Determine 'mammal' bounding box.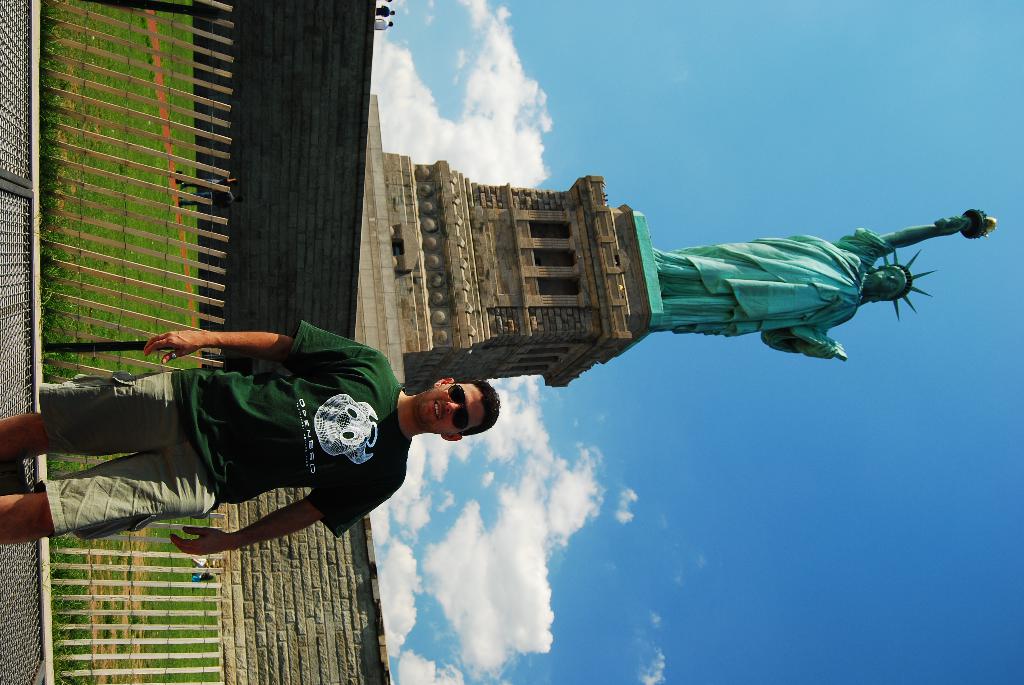
Determined: Rect(13, 322, 541, 574).
